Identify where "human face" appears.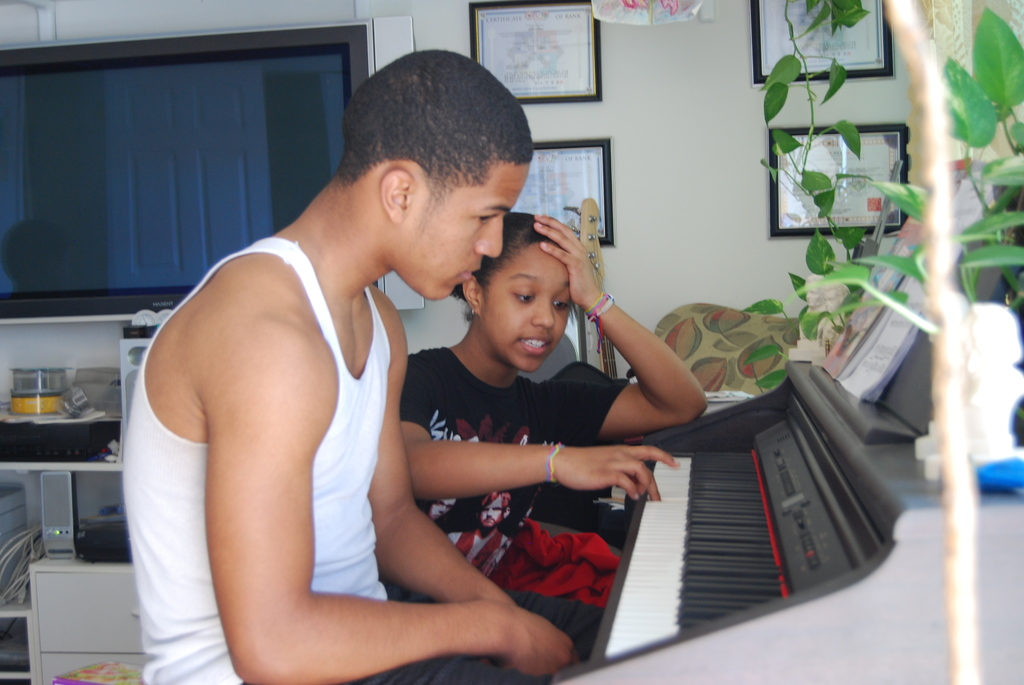
Appears at bbox=[483, 243, 567, 374].
